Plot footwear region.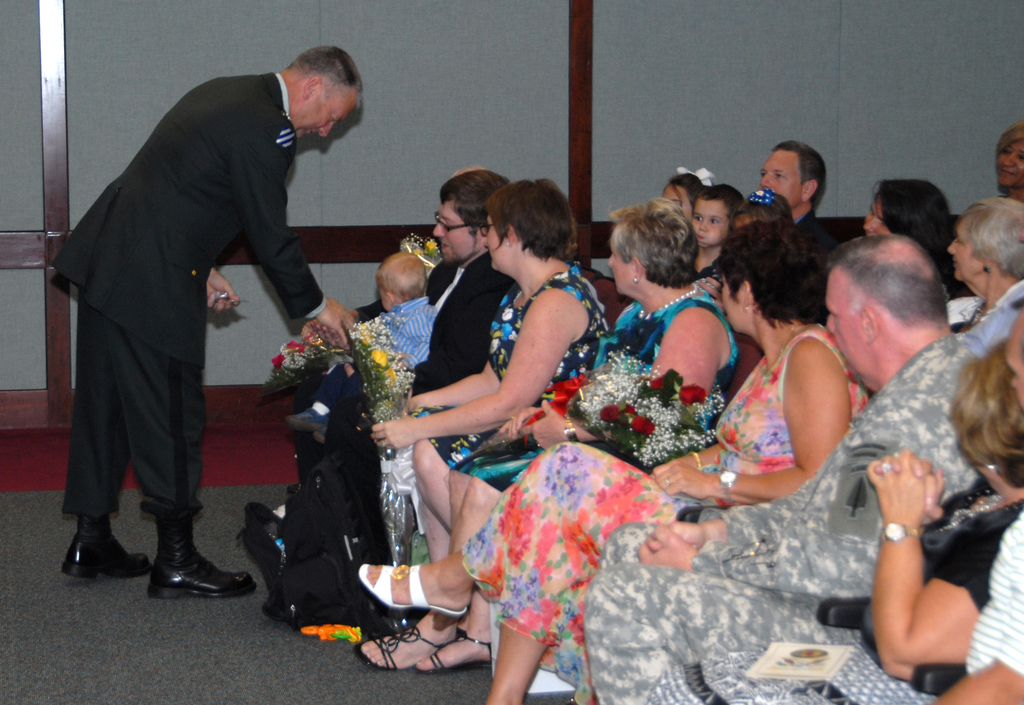
Plotted at 358 555 467 615.
